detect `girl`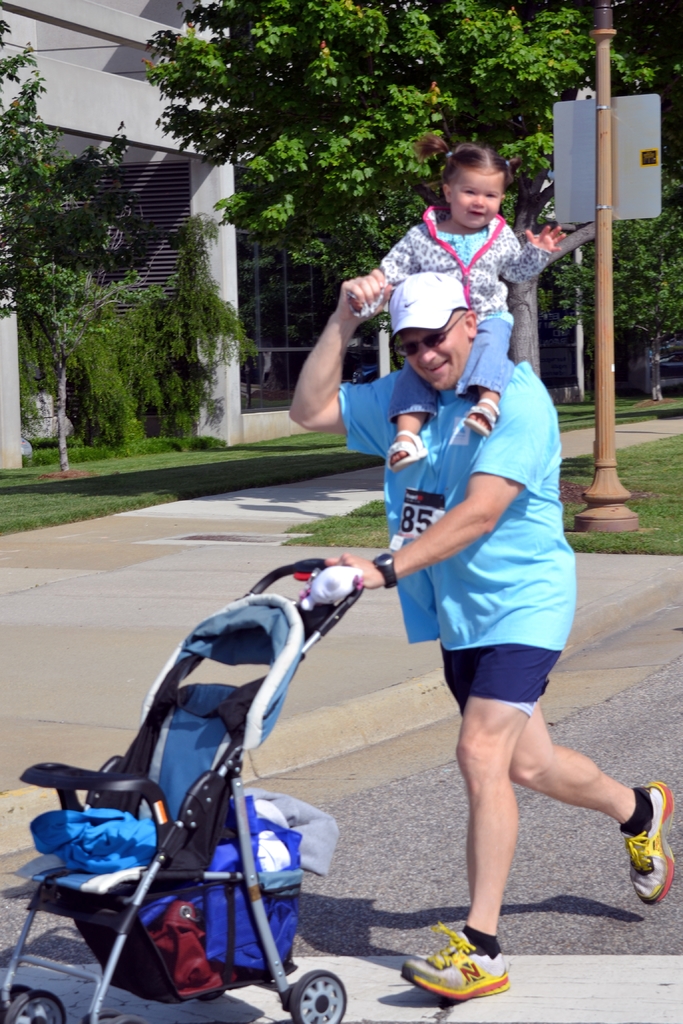
349,132,566,471
